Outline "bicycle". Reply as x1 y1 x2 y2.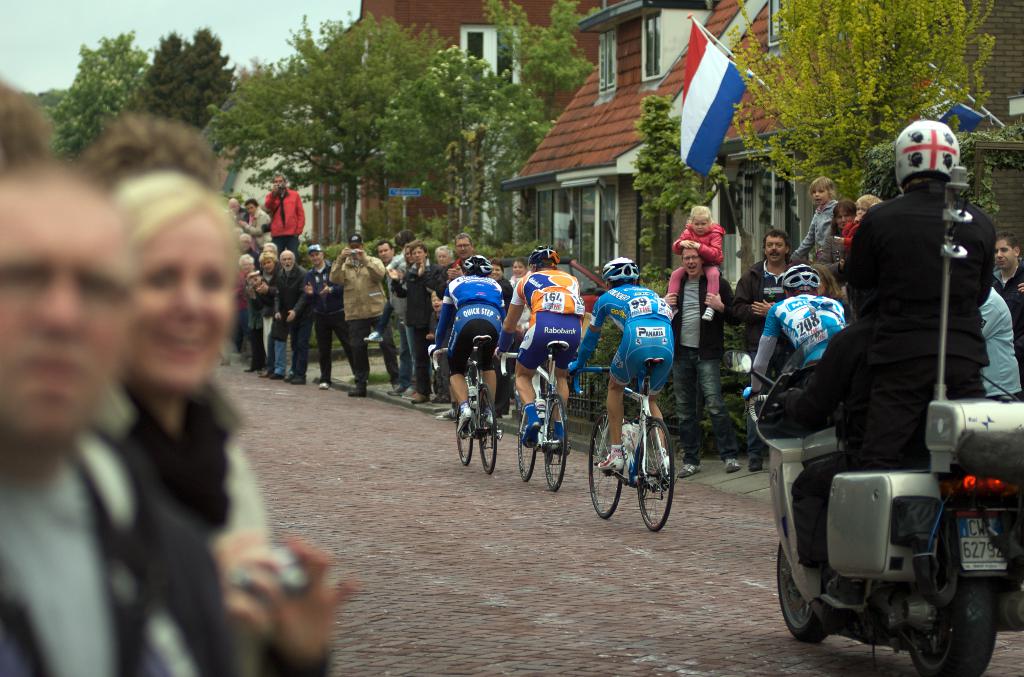
432 334 504 475.
